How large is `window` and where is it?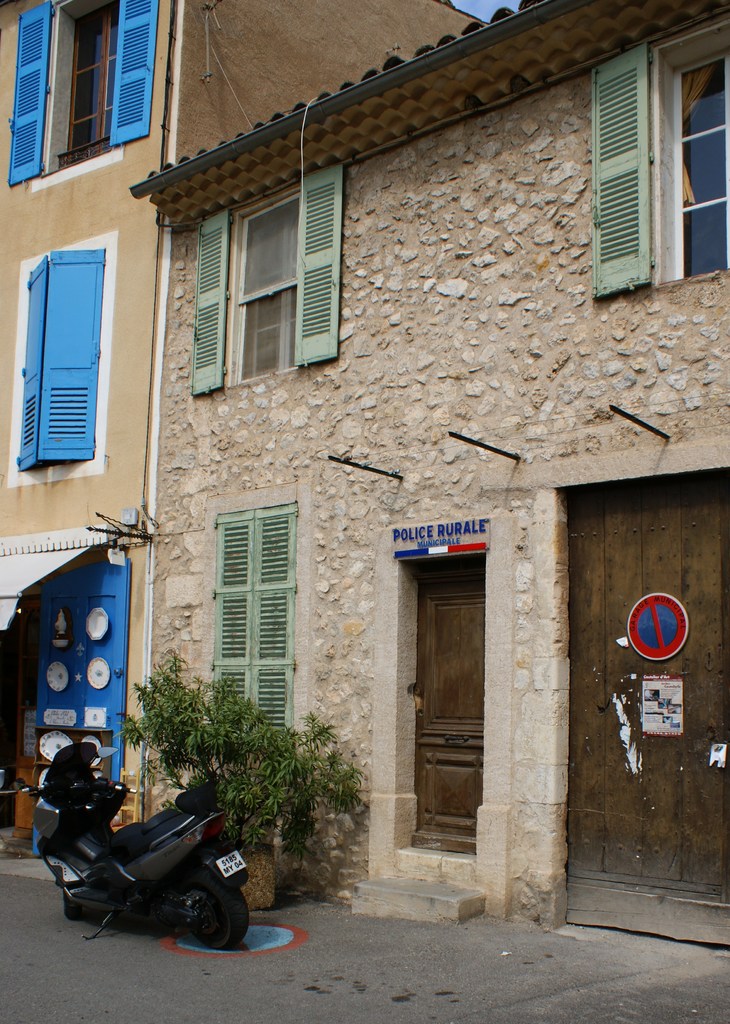
Bounding box: box(188, 164, 346, 398).
